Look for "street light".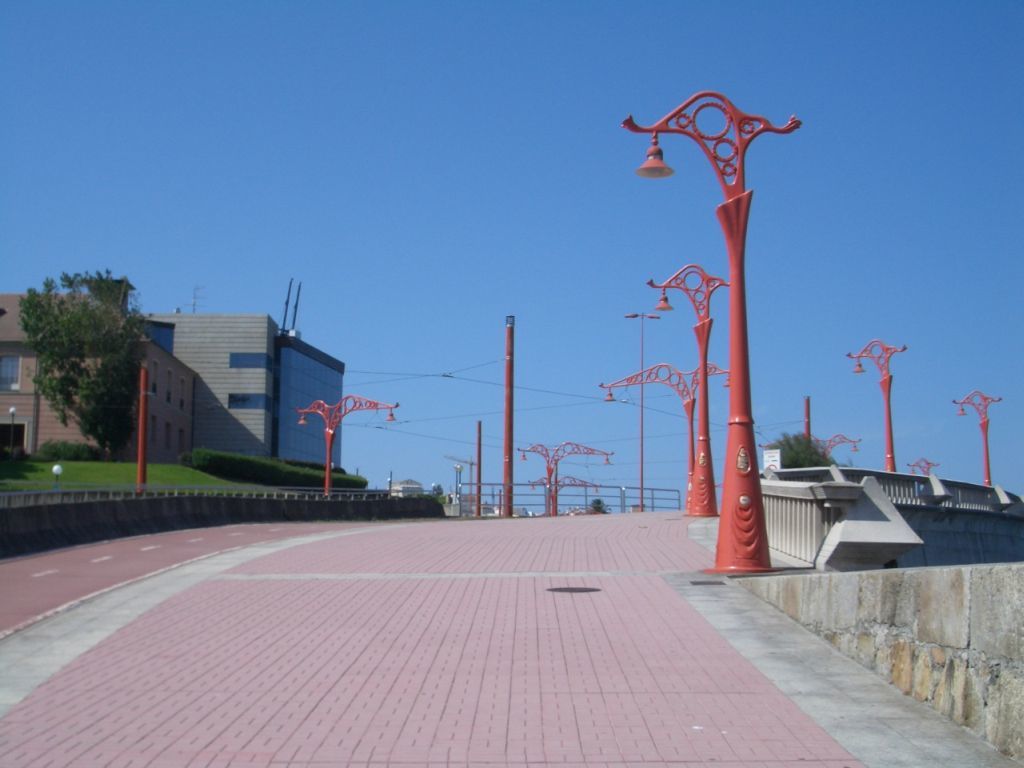
Found: bbox=[843, 340, 910, 475].
